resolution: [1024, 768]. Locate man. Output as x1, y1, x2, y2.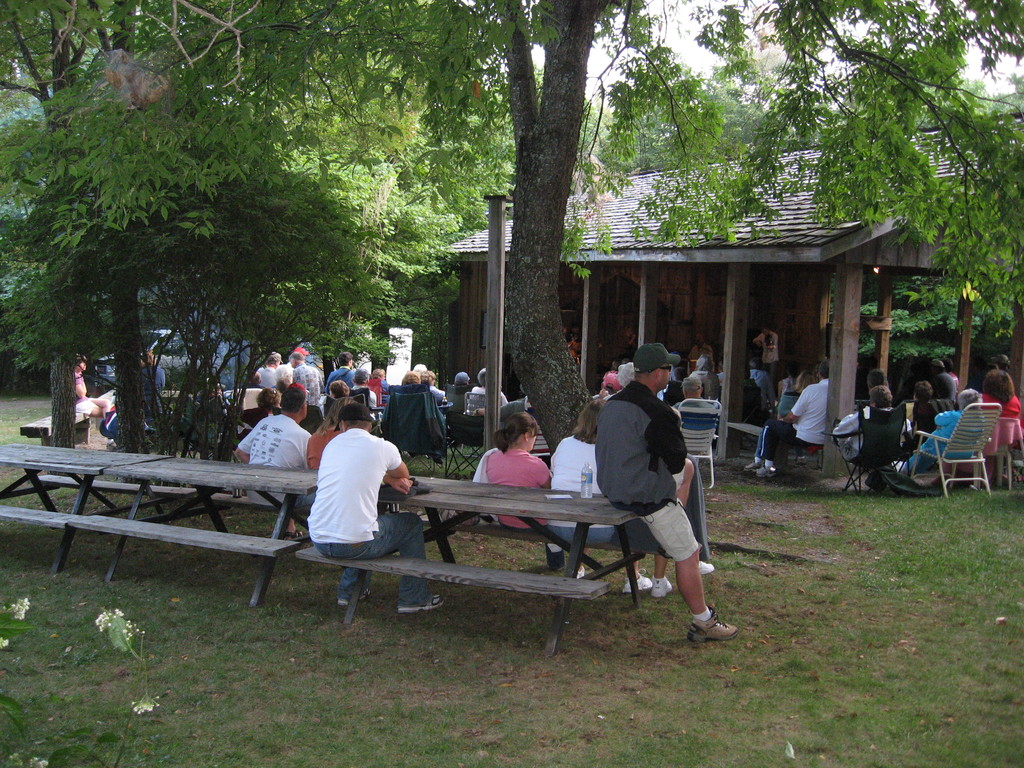
301, 414, 440, 614.
